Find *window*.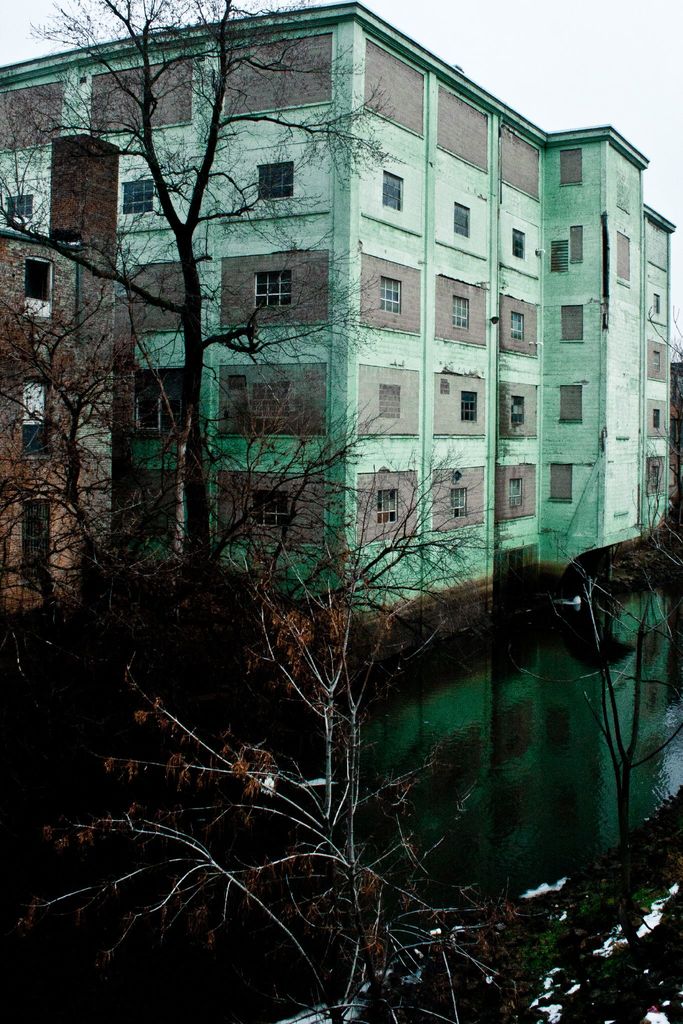
[253,483,288,527].
